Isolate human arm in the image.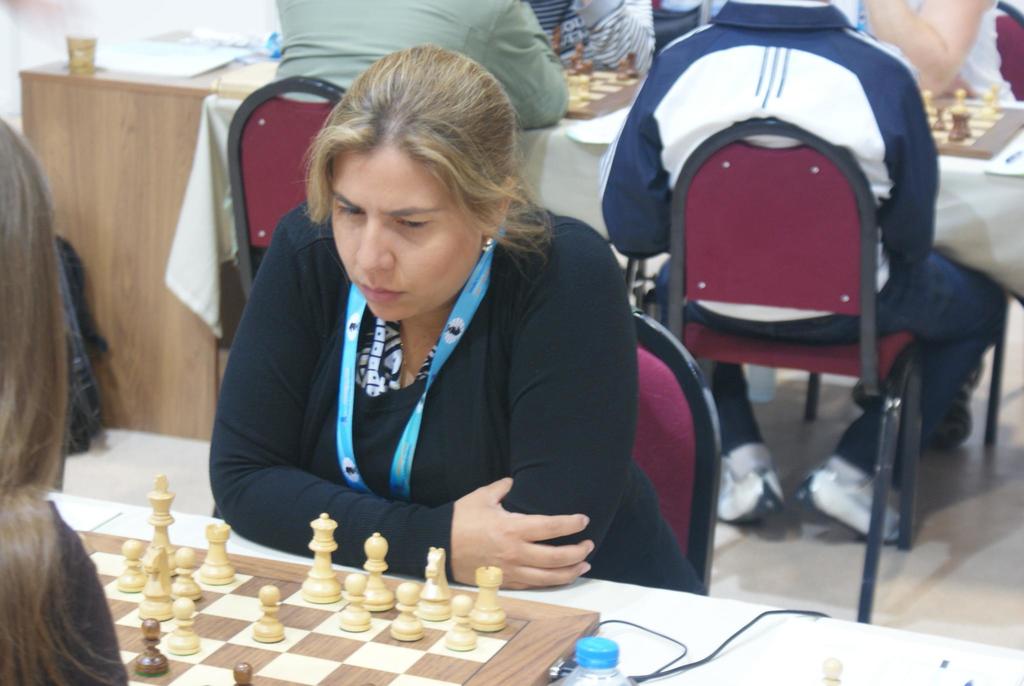
Isolated region: {"left": 469, "top": 5, "right": 573, "bottom": 127}.
